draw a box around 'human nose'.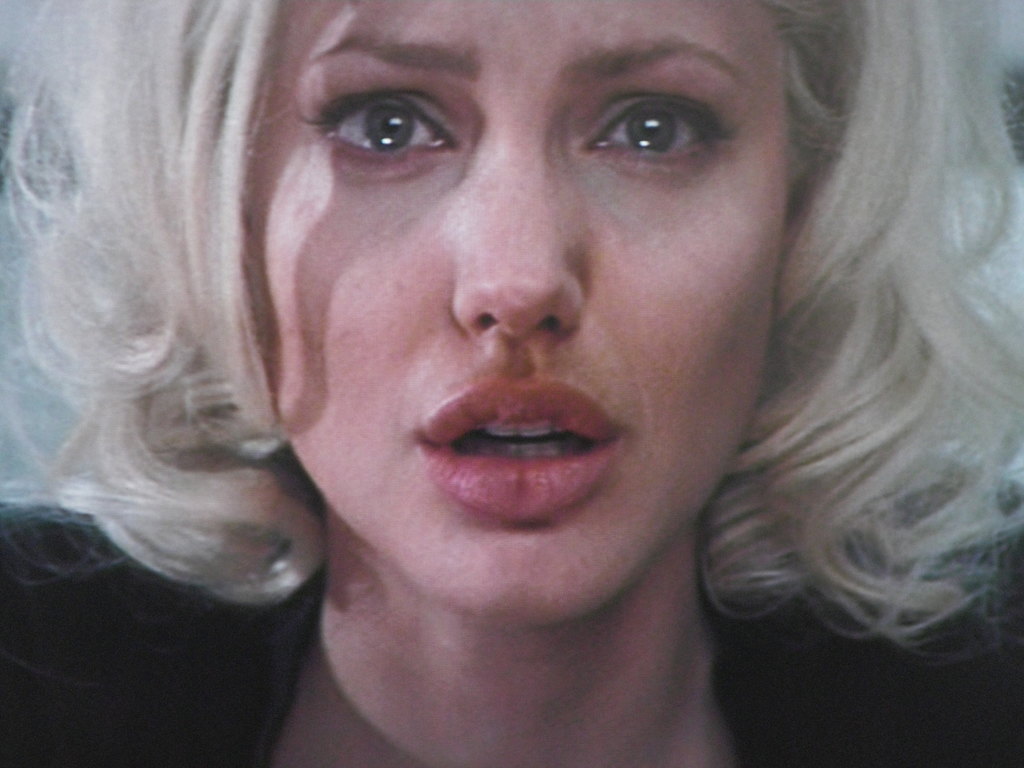
(x1=453, y1=135, x2=584, y2=336).
